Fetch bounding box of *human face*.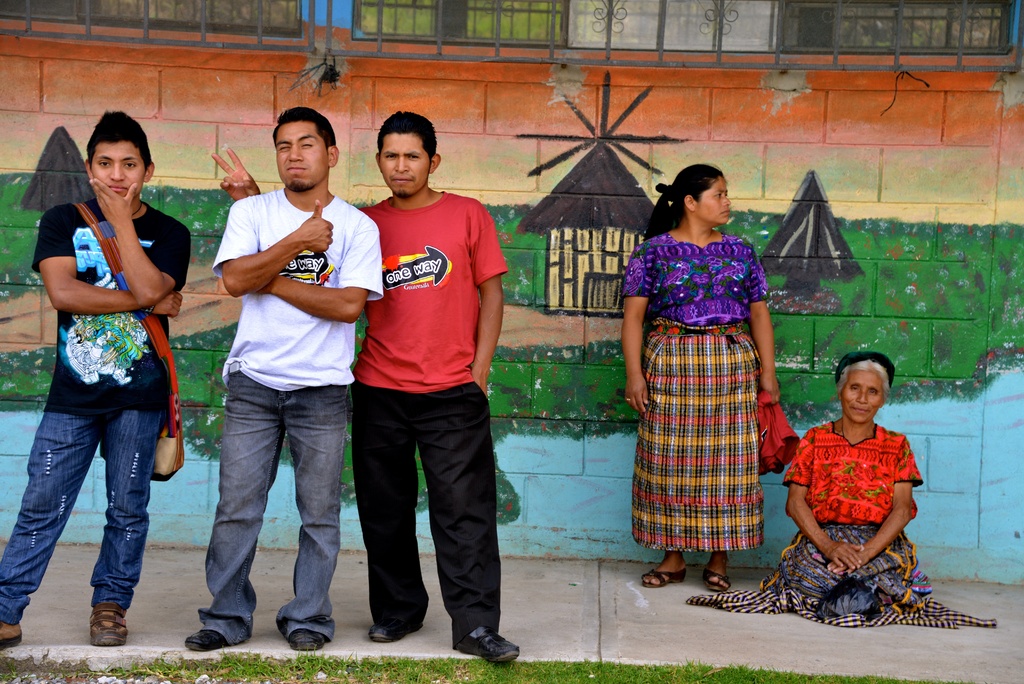
Bbox: (x1=90, y1=142, x2=144, y2=196).
